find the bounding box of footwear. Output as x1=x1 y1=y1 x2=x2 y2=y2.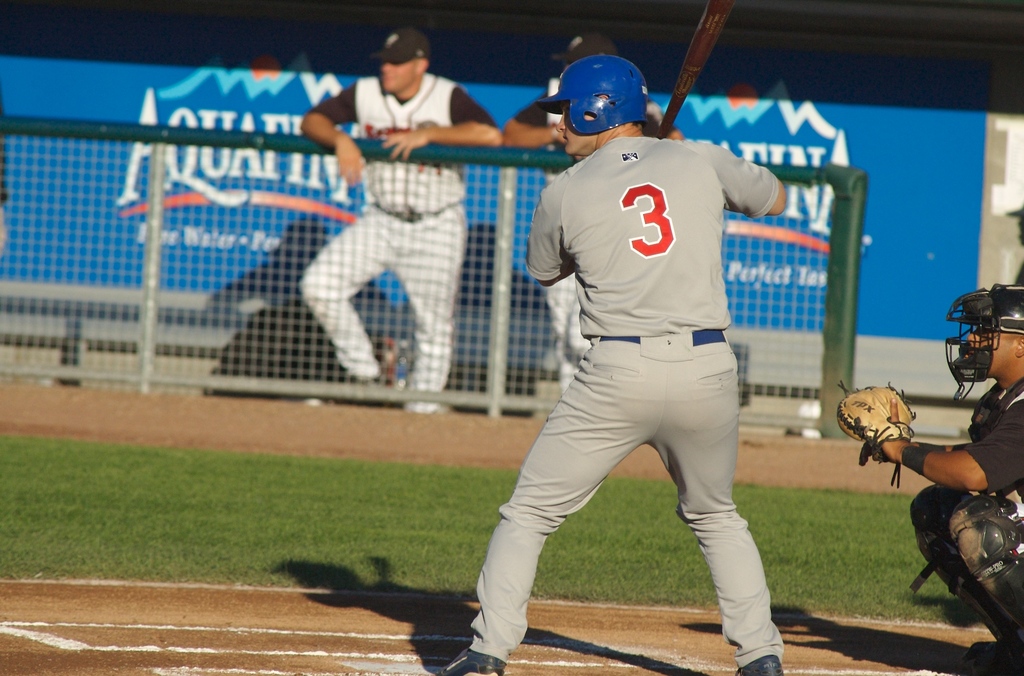
x1=739 y1=651 x2=795 y2=675.
